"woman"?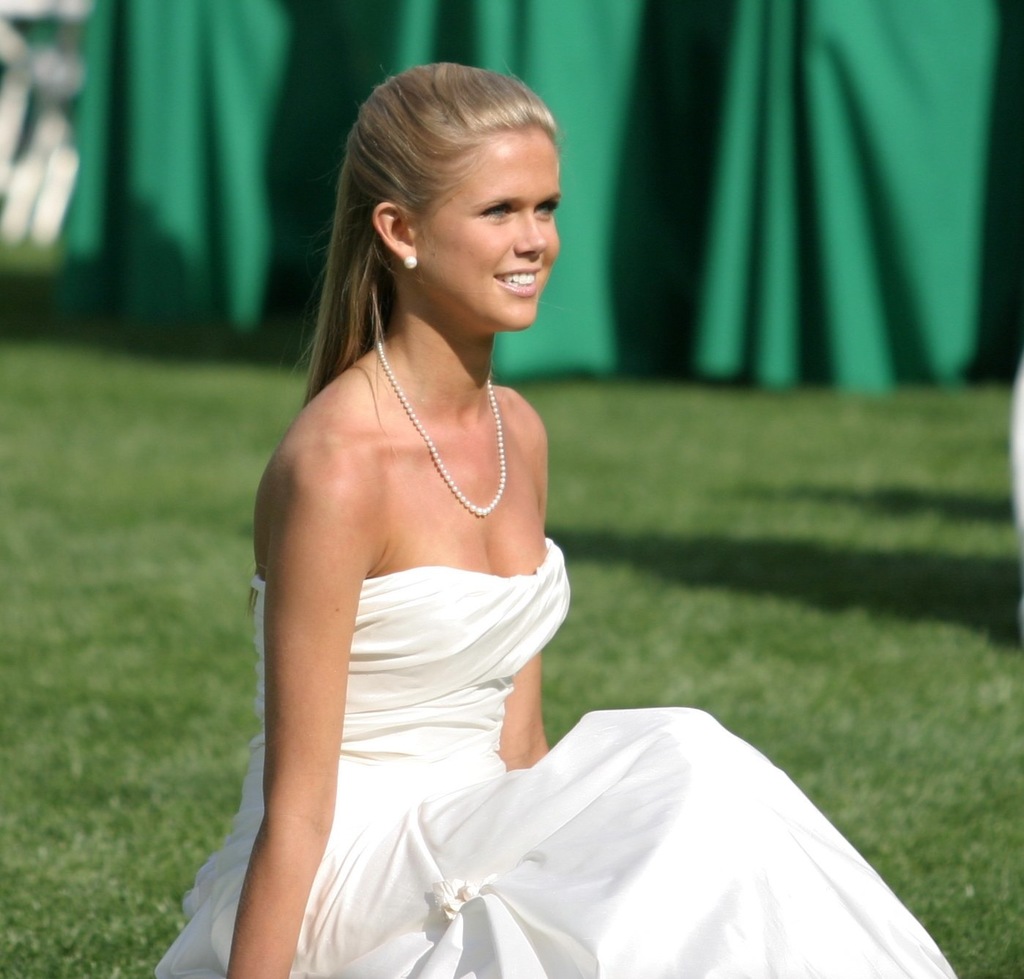
178/106/861/978
